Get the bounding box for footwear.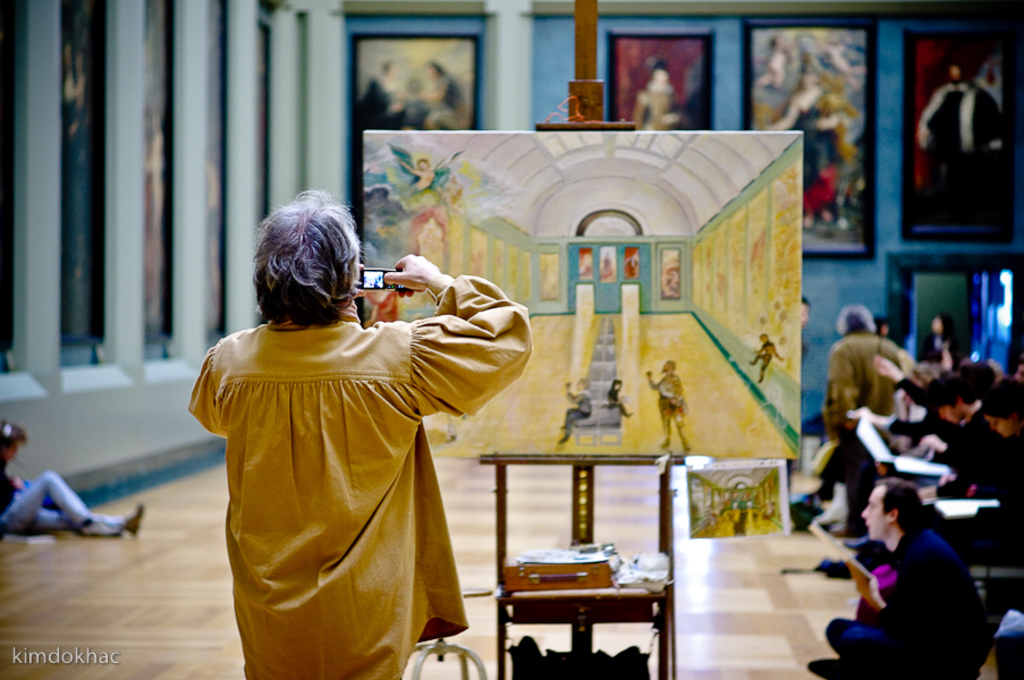
<bbox>128, 505, 146, 533</bbox>.
